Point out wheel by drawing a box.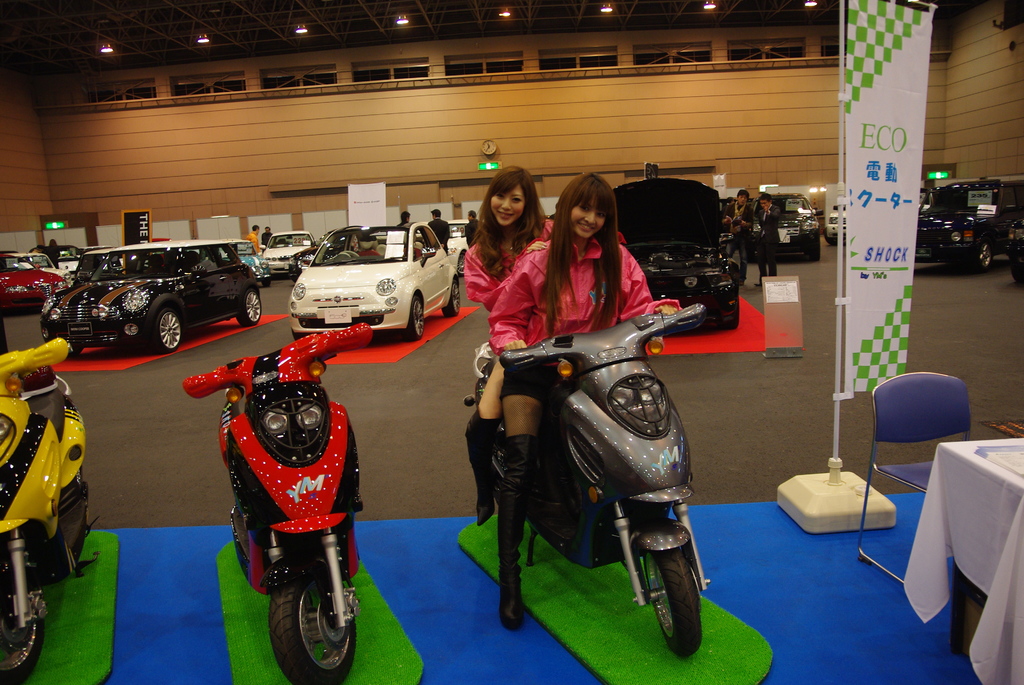
x1=269, y1=567, x2=356, y2=684.
